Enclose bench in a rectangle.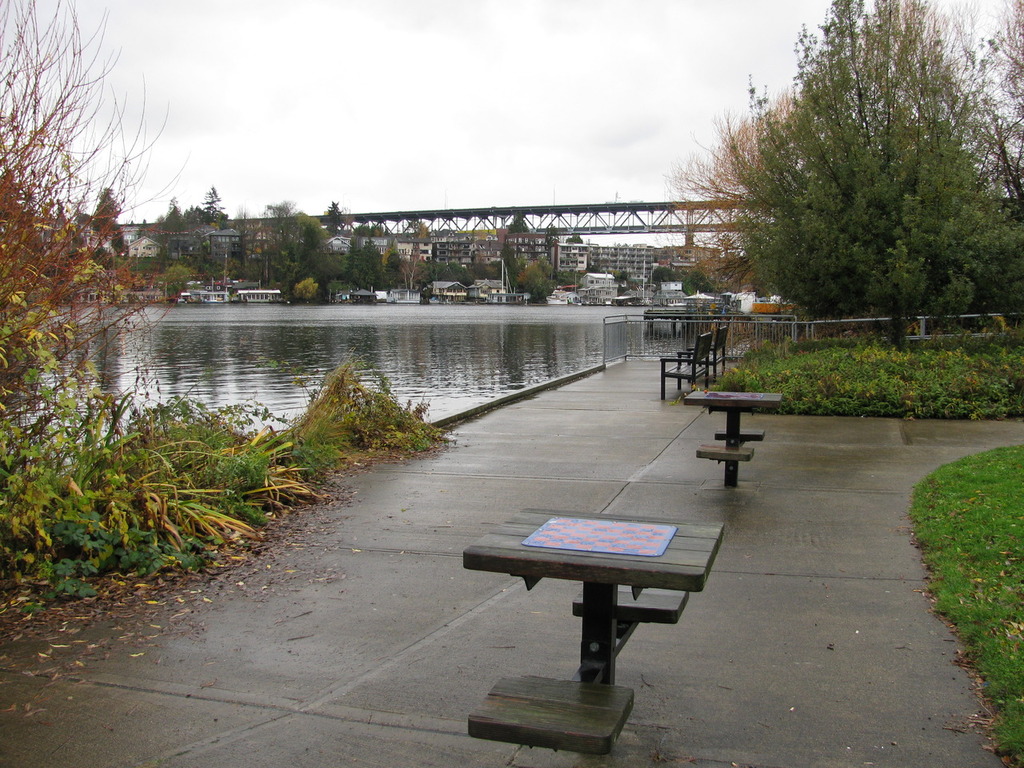
<region>688, 323, 729, 373</region>.
